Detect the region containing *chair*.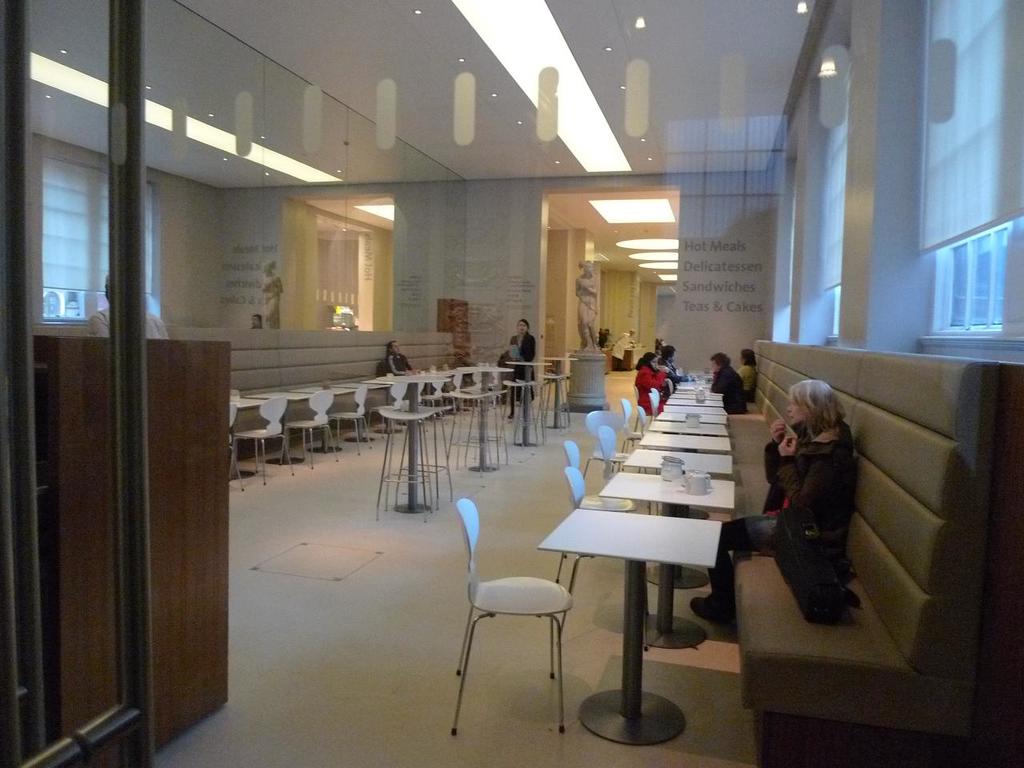
[653, 386, 661, 413].
